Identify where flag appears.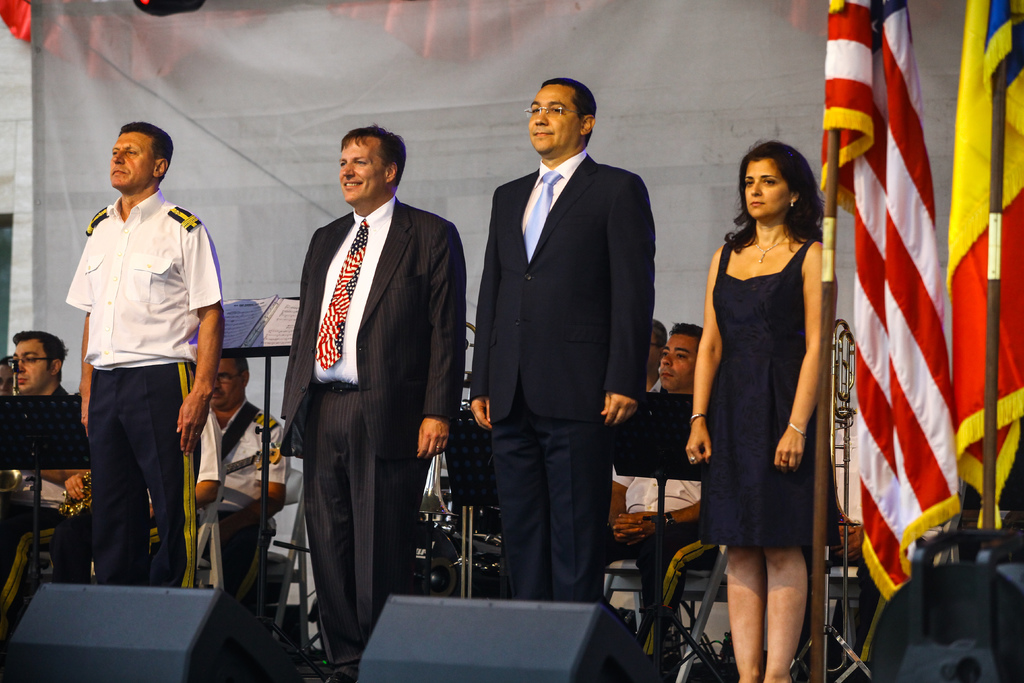
Appears at <box>947,0,1023,532</box>.
